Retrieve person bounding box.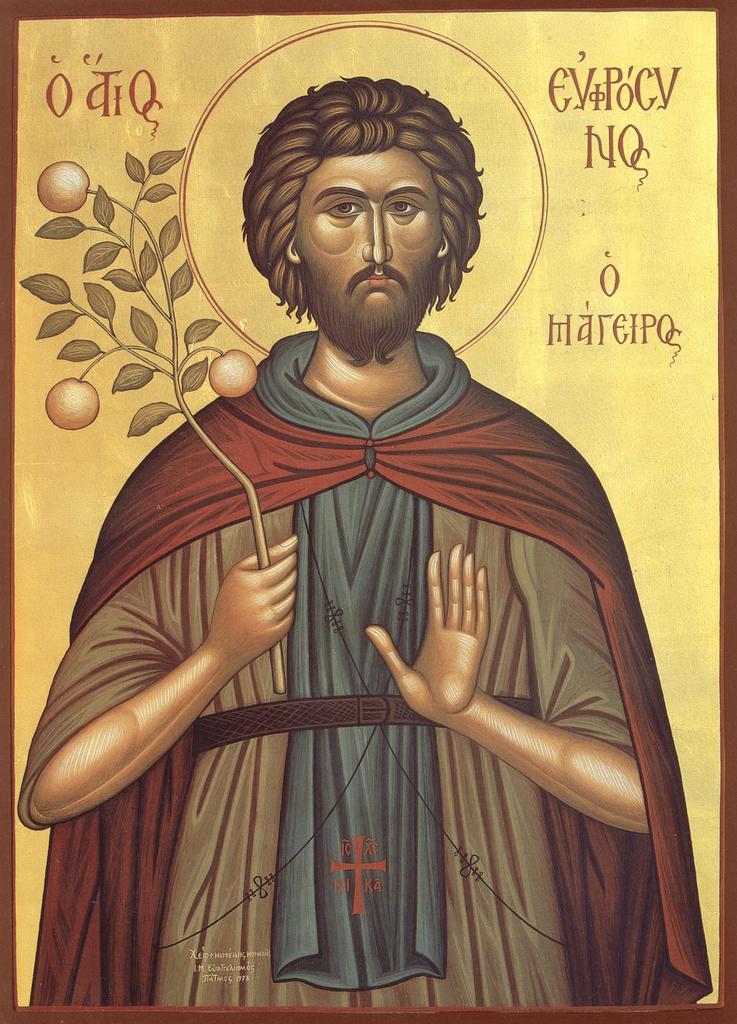
Bounding box: <bbox>13, 80, 715, 1012</bbox>.
